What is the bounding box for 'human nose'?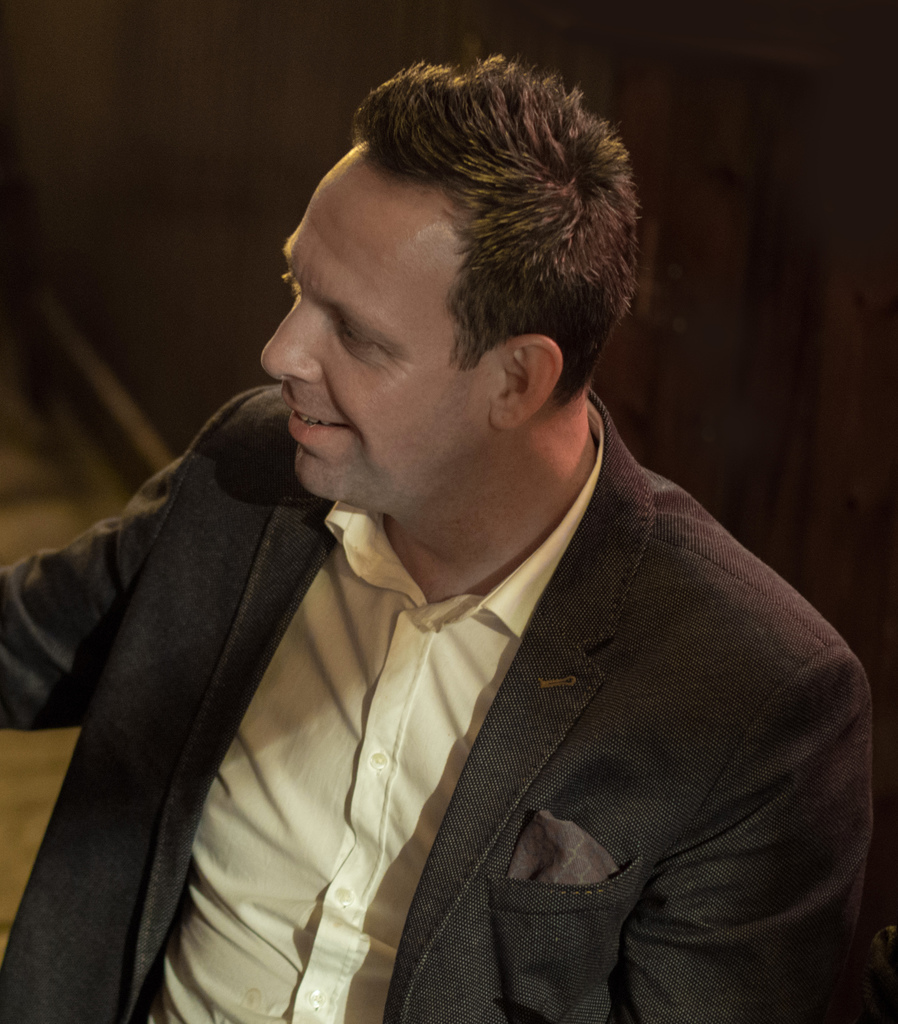
Rect(263, 295, 317, 383).
